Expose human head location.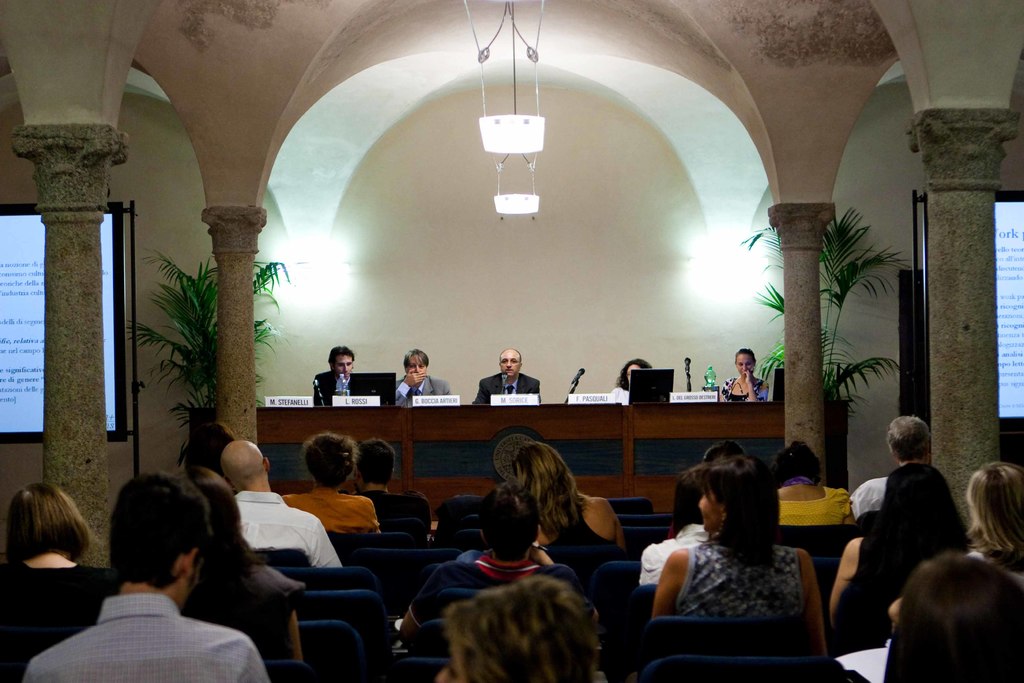
Exposed at Rect(353, 436, 399, 488).
